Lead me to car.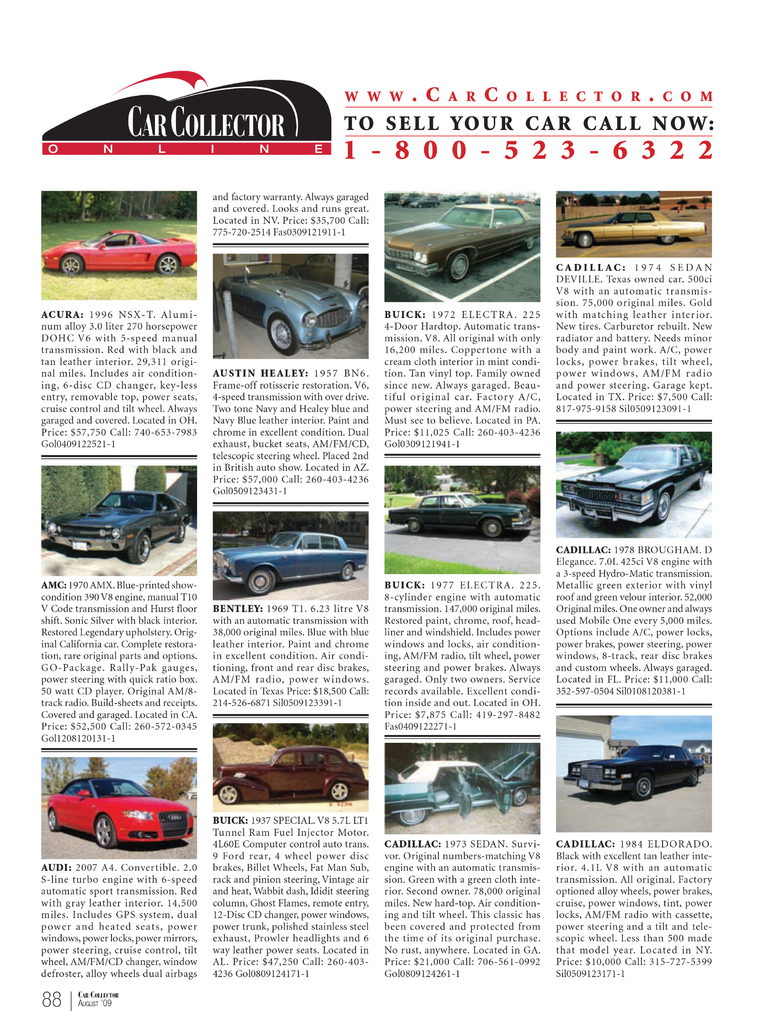
Lead to bbox=(60, 483, 182, 571).
